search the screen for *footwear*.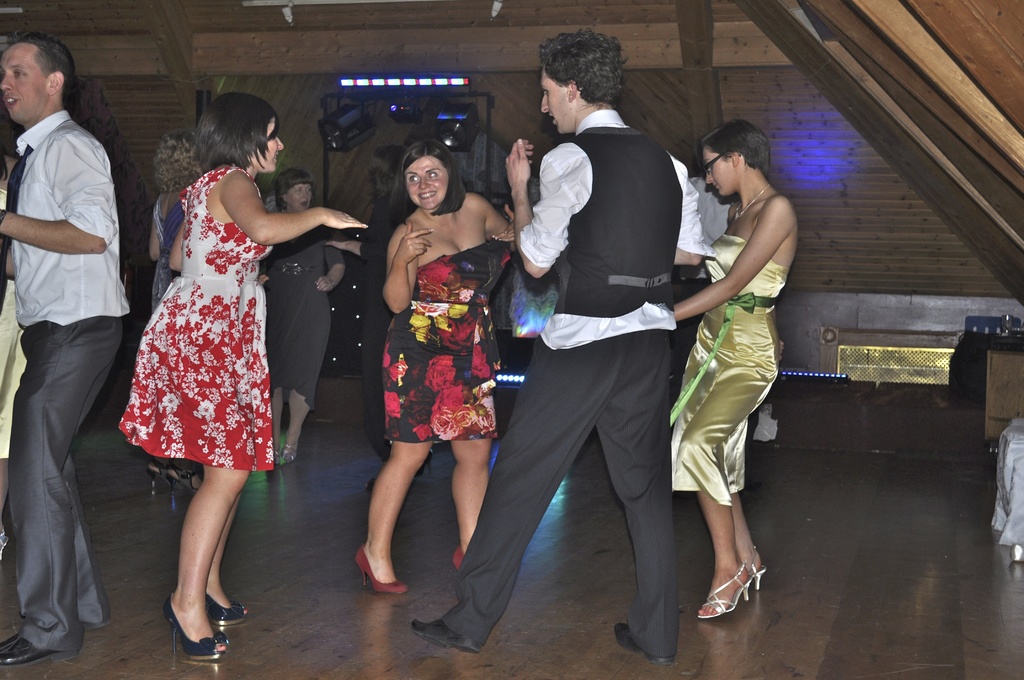
Found at pyautogui.locateOnScreen(411, 616, 481, 650).
